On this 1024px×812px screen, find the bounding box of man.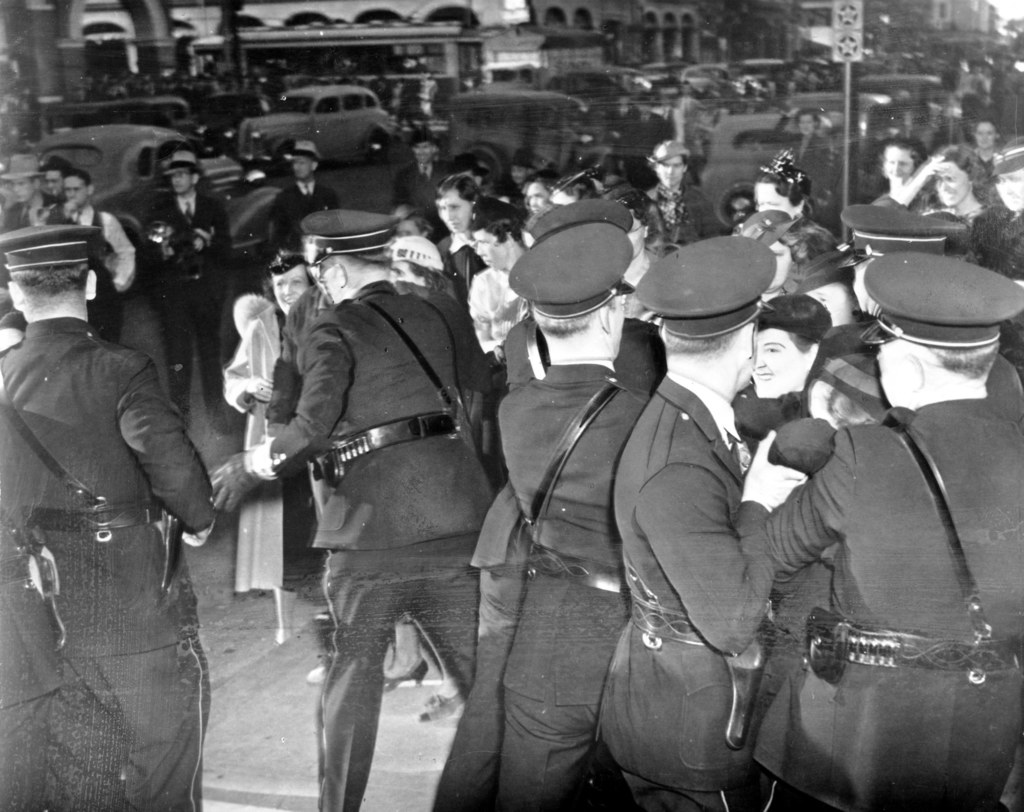
Bounding box: 36:168:140:341.
